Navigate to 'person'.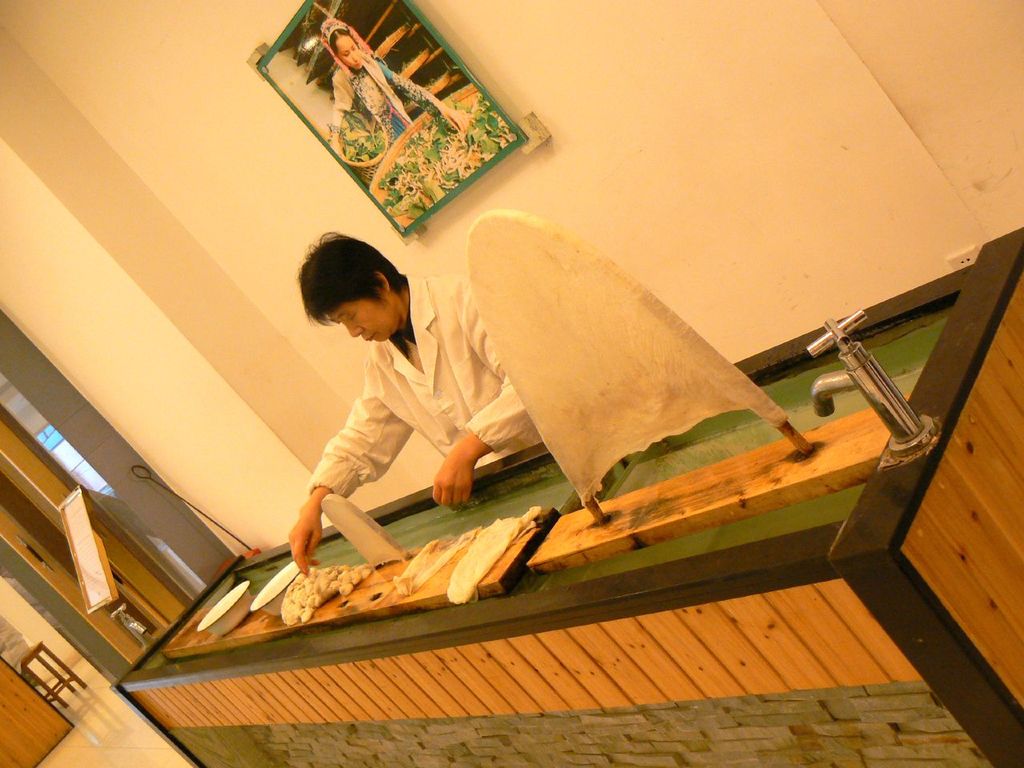
Navigation target: locate(278, 225, 511, 593).
